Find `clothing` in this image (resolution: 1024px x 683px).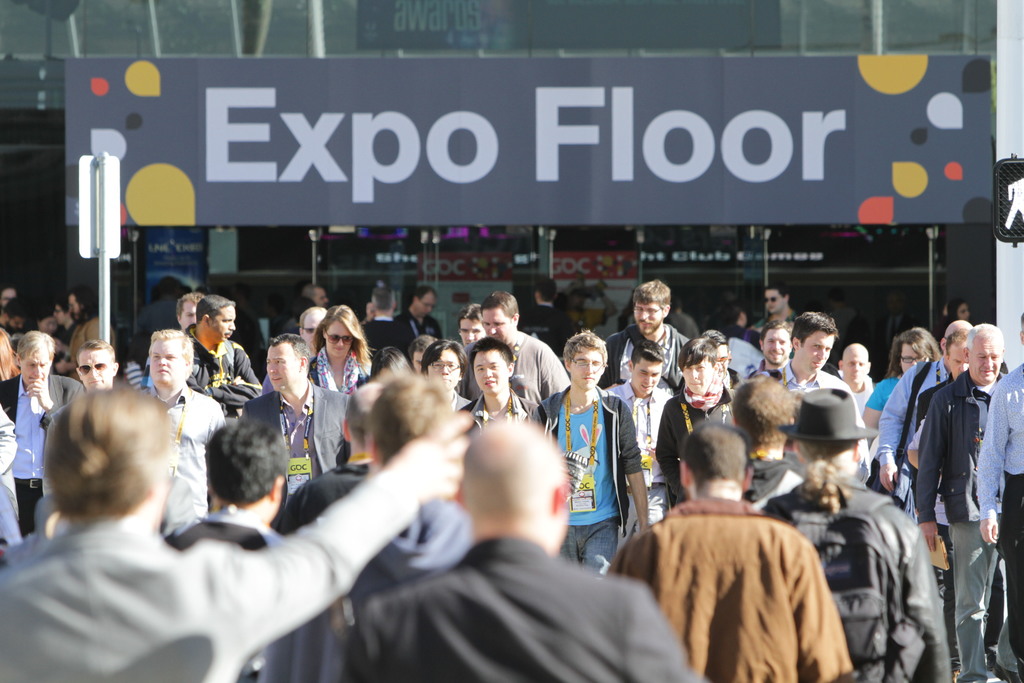
box=[267, 456, 373, 548].
